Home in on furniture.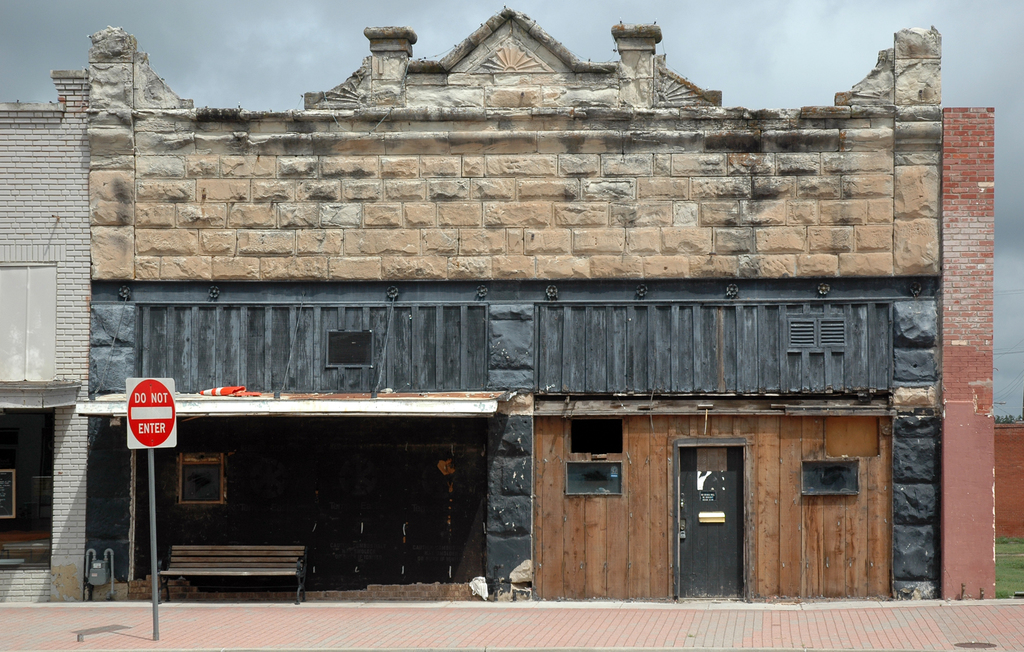
Homed in at bbox=[159, 542, 309, 603].
